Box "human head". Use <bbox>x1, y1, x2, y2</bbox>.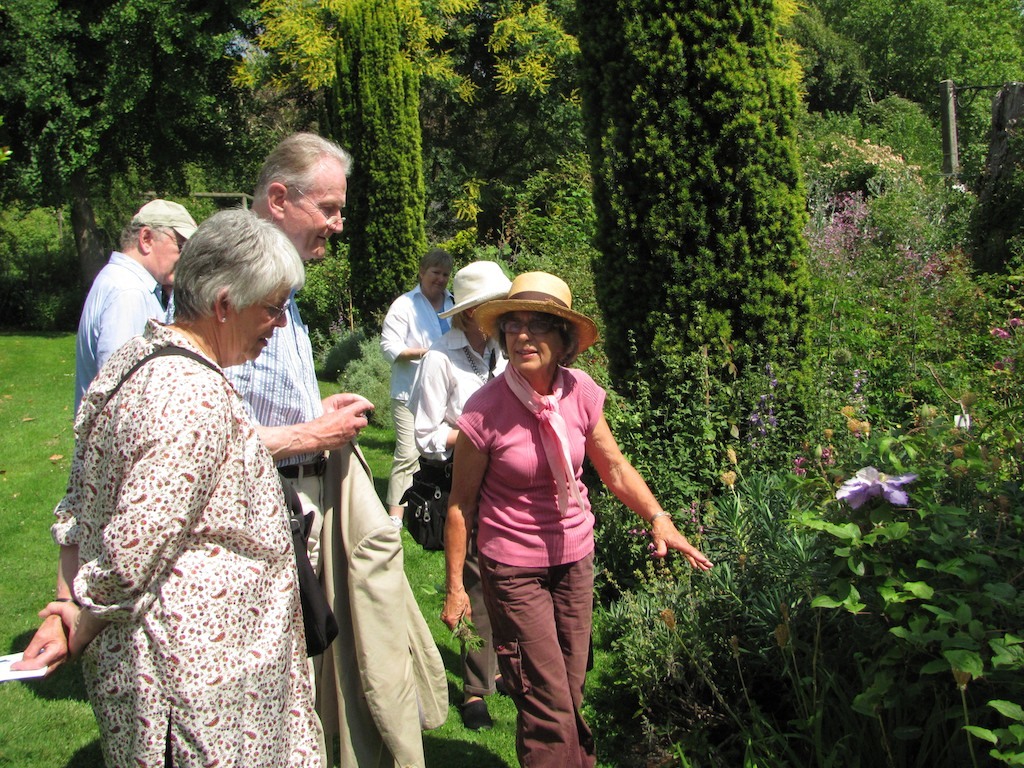
<bbox>448, 260, 513, 340</bbox>.
